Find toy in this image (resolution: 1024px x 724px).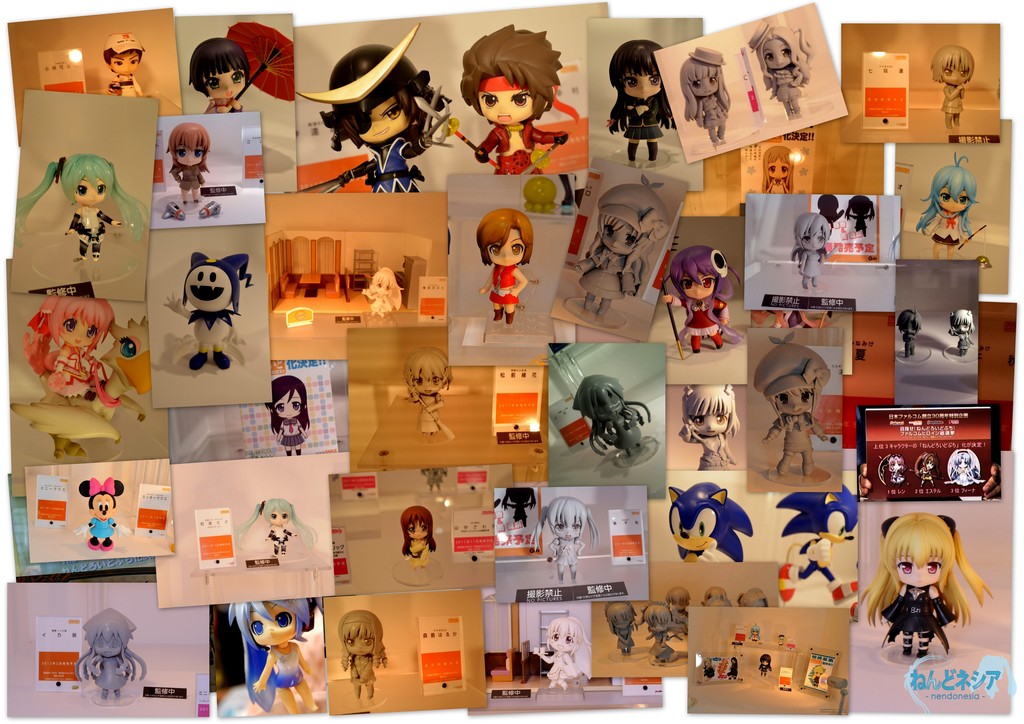
x1=777 y1=632 x2=787 y2=649.
